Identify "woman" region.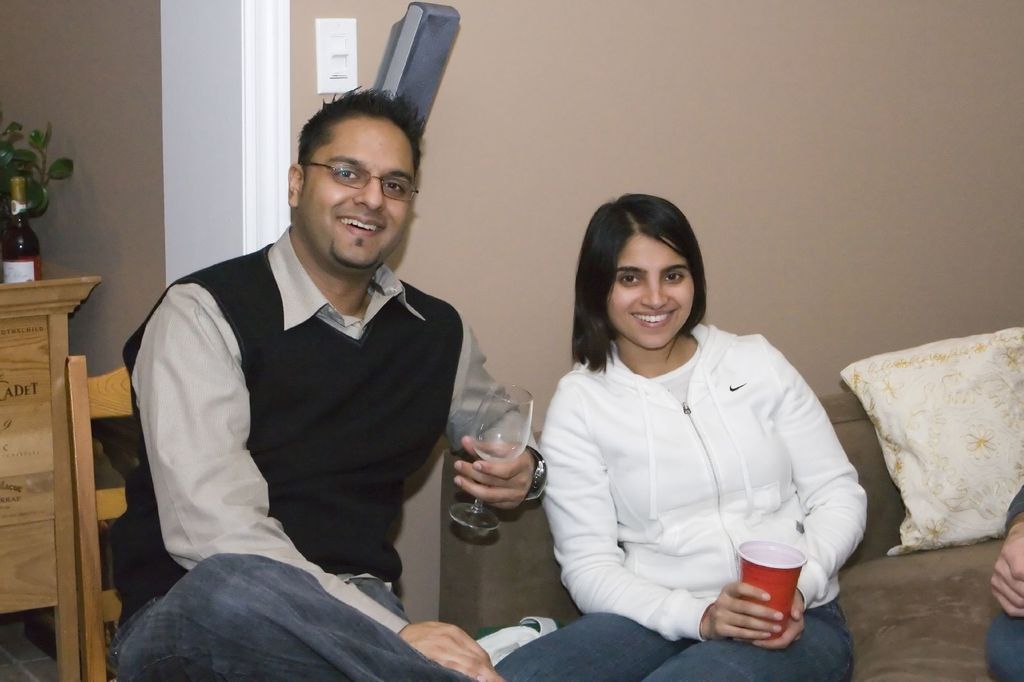
Region: 492/194/869/681.
